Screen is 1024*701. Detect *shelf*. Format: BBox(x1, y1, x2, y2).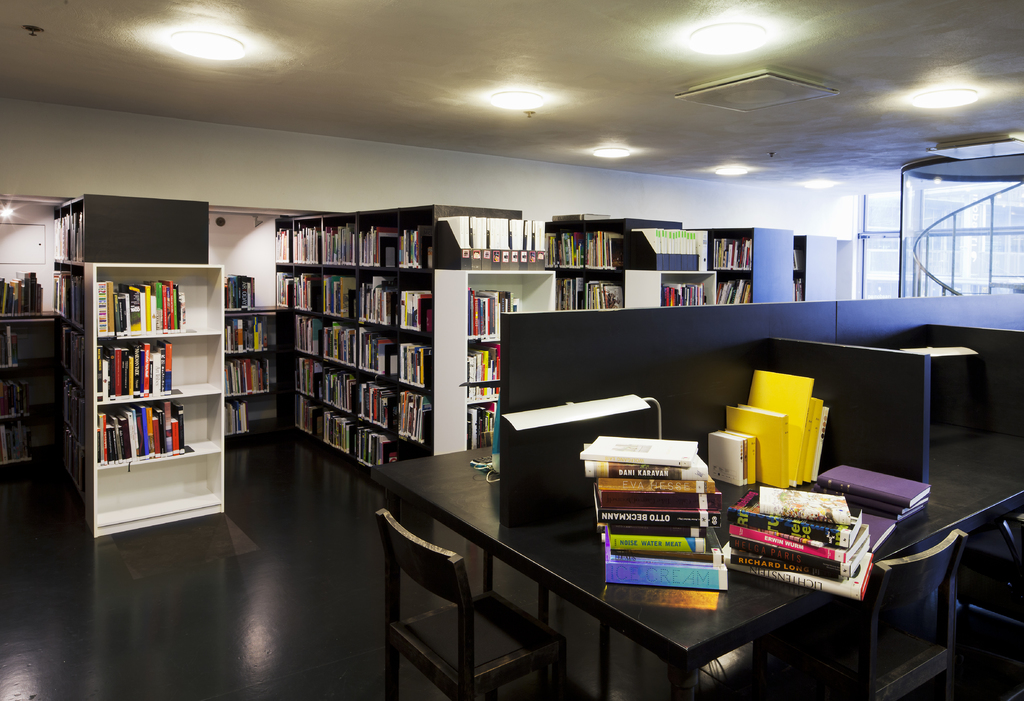
BBox(712, 268, 758, 307).
